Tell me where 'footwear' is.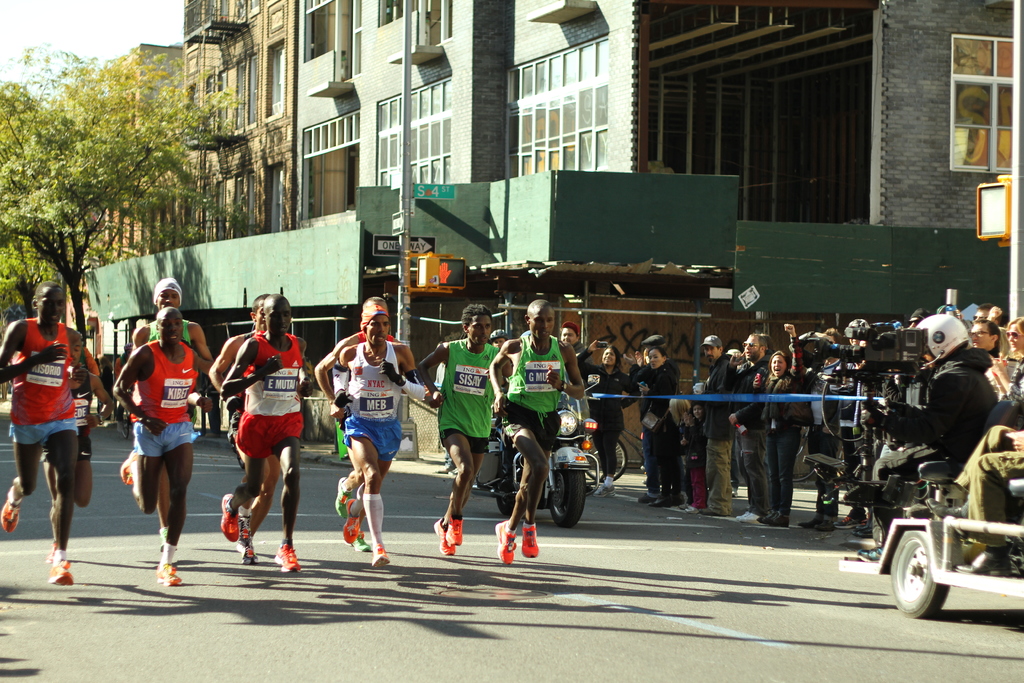
'footwear' is at l=493, t=518, r=516, b=568.
